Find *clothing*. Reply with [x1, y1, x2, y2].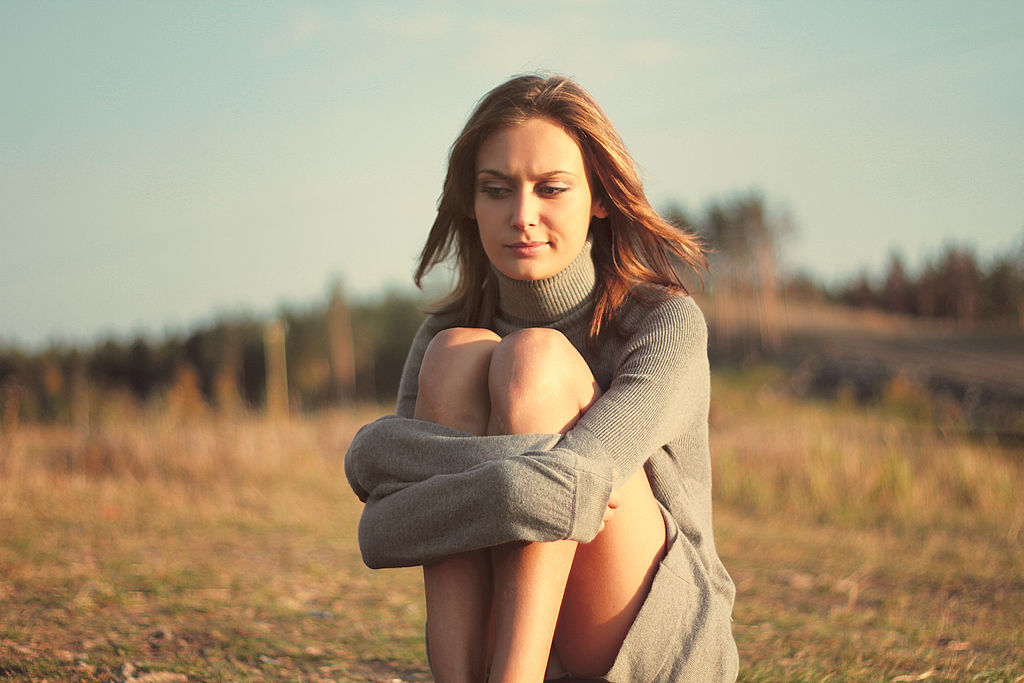
[354, 241, 736, 599].
